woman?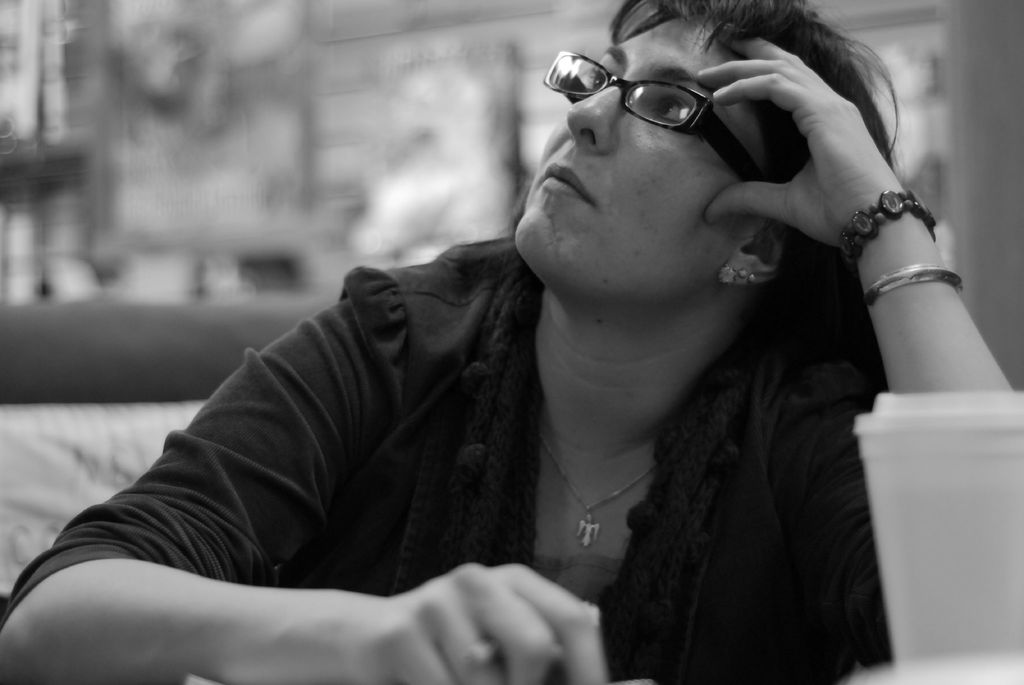
select_region(81, 5, 964, 671)
